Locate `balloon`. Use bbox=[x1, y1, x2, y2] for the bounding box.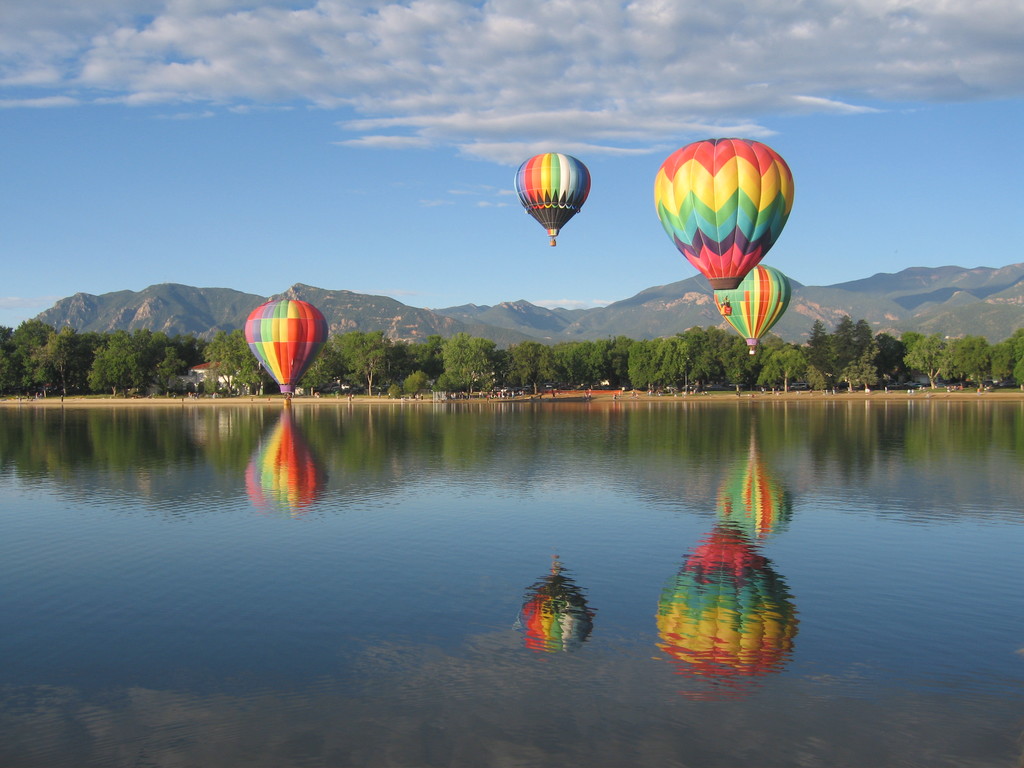
bbox=[653, 137, 793, 288].
